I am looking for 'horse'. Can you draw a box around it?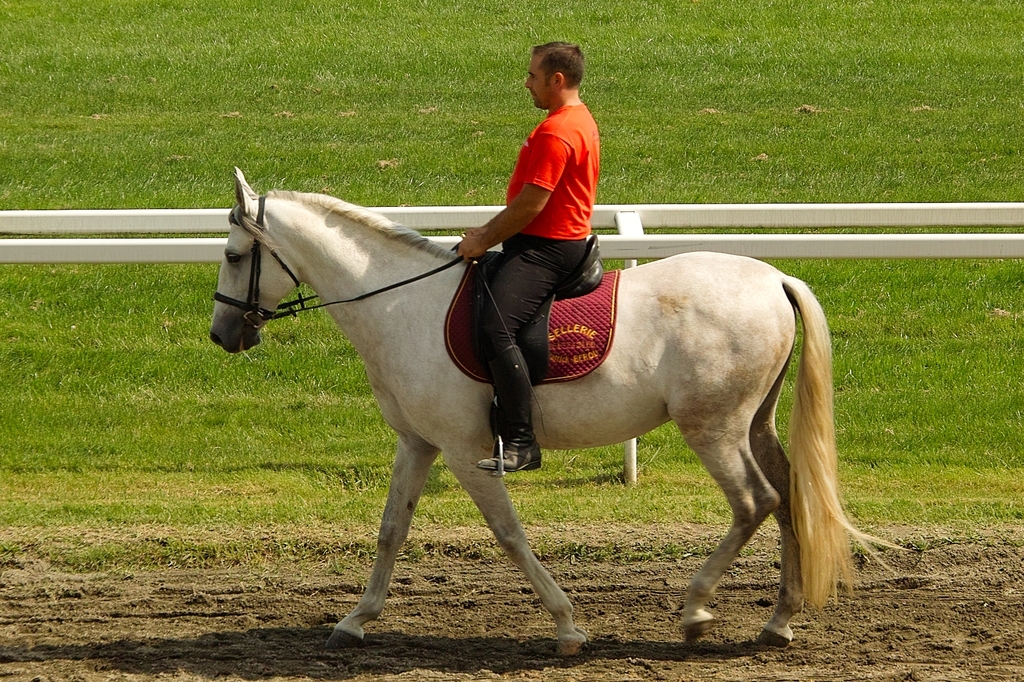
Sure, the bounding box is (x1=206, y1=165, x2=910, y2=663).
